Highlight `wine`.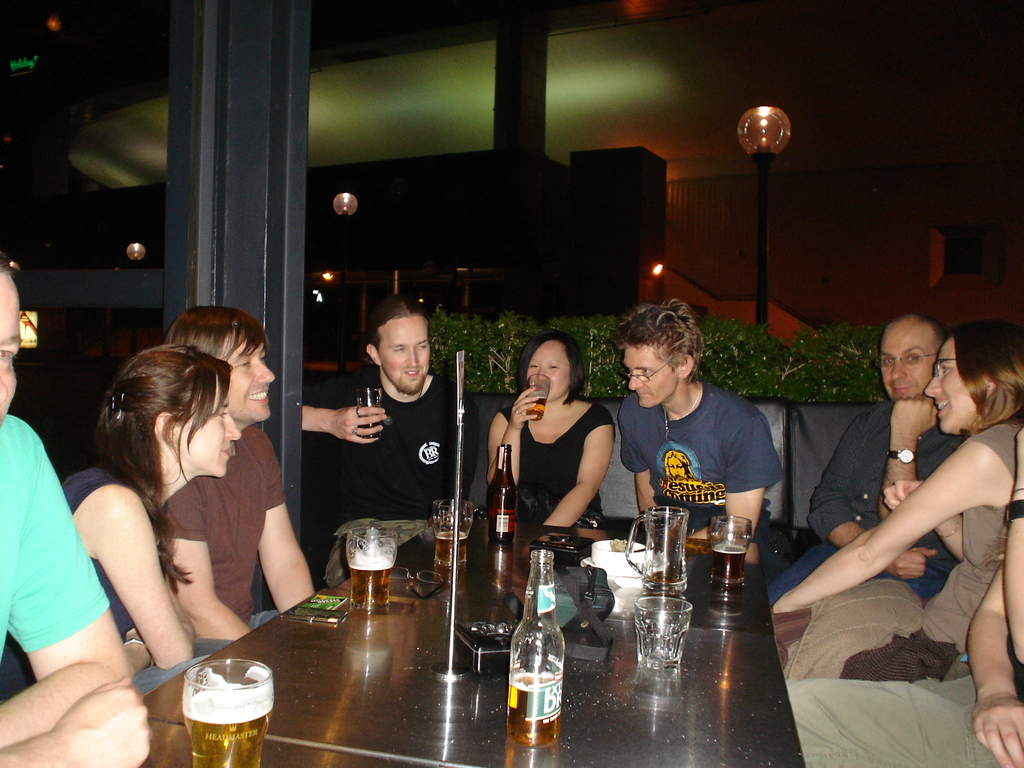
Highlighted region: detection(490, 445, 517, 544).
